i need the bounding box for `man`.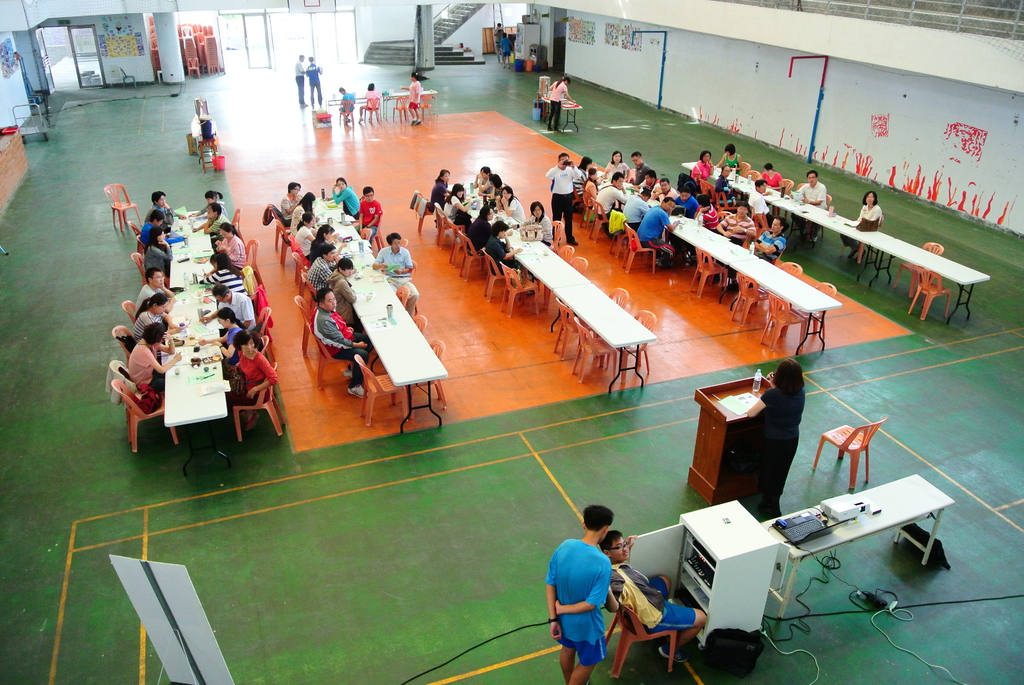
Here it is: detection(651, 167, 660, 200).
